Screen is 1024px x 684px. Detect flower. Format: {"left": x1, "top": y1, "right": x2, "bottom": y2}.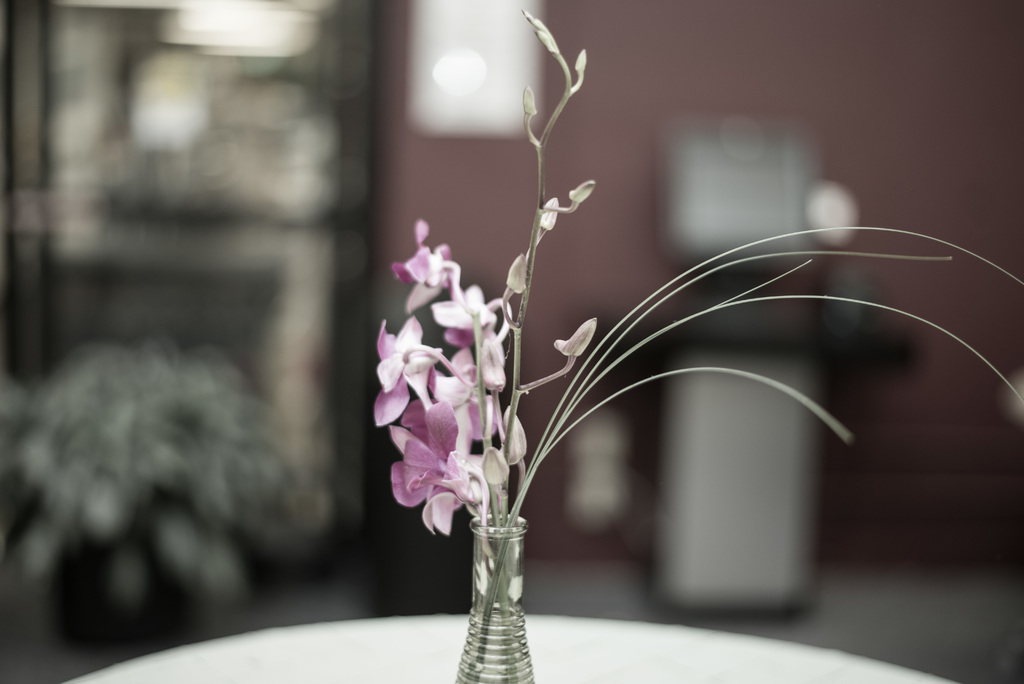
{"left": 390, "top": 402, "right": 468, "bottom": 544}.
